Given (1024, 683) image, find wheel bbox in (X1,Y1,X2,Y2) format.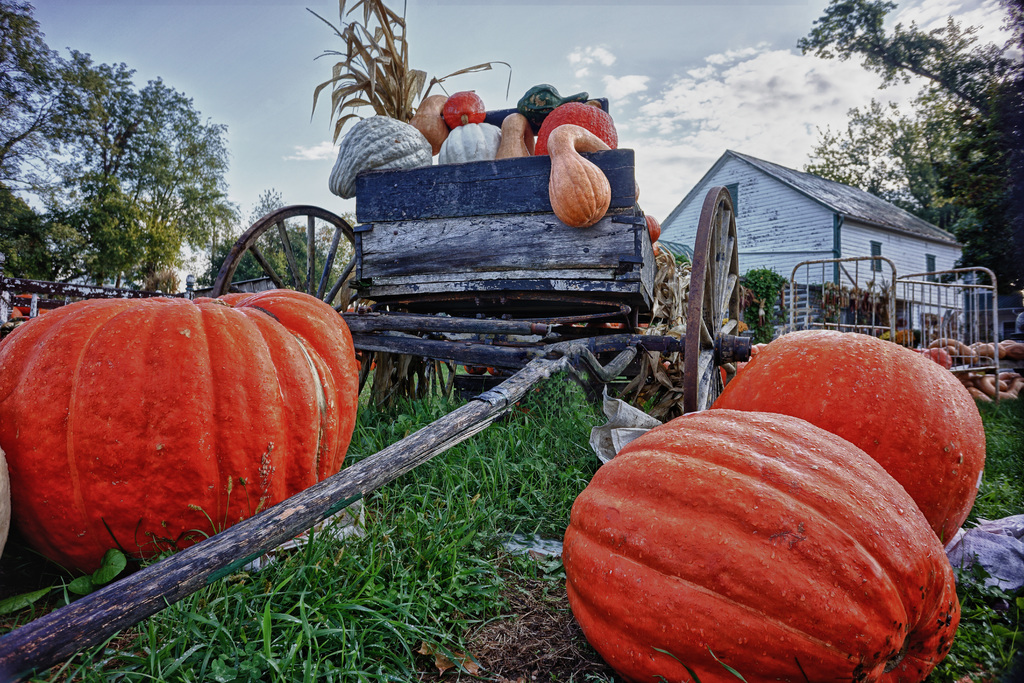
(682,185,739,415).
